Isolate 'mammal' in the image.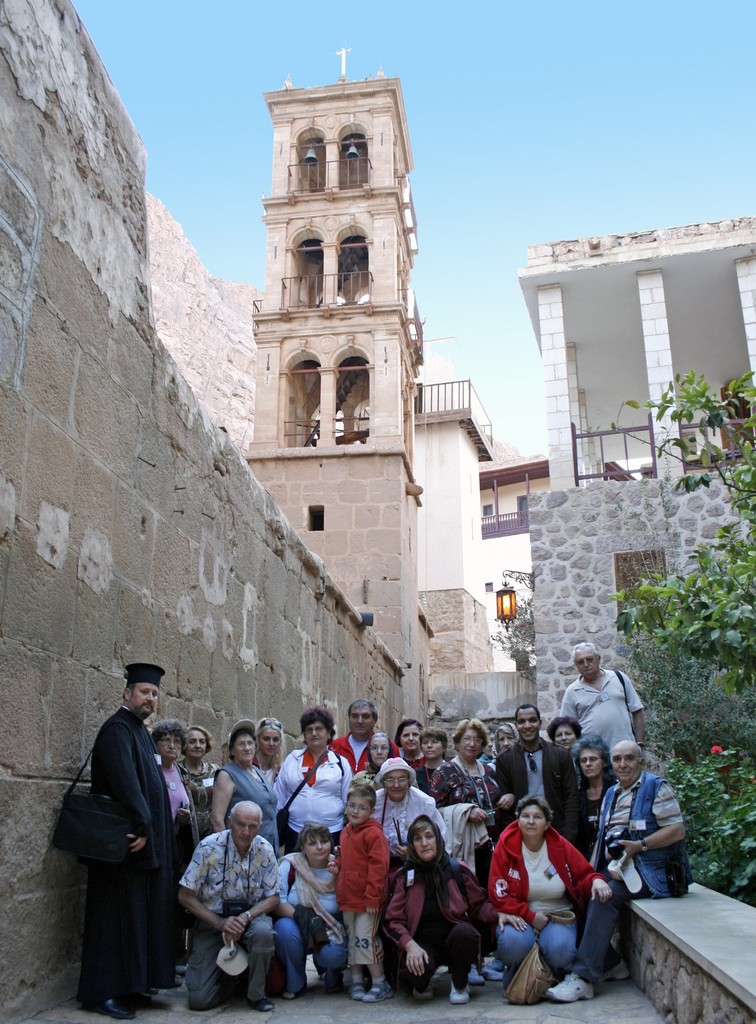
Isolated region: [x1=426, y1=714, x2=502, y2=978].
